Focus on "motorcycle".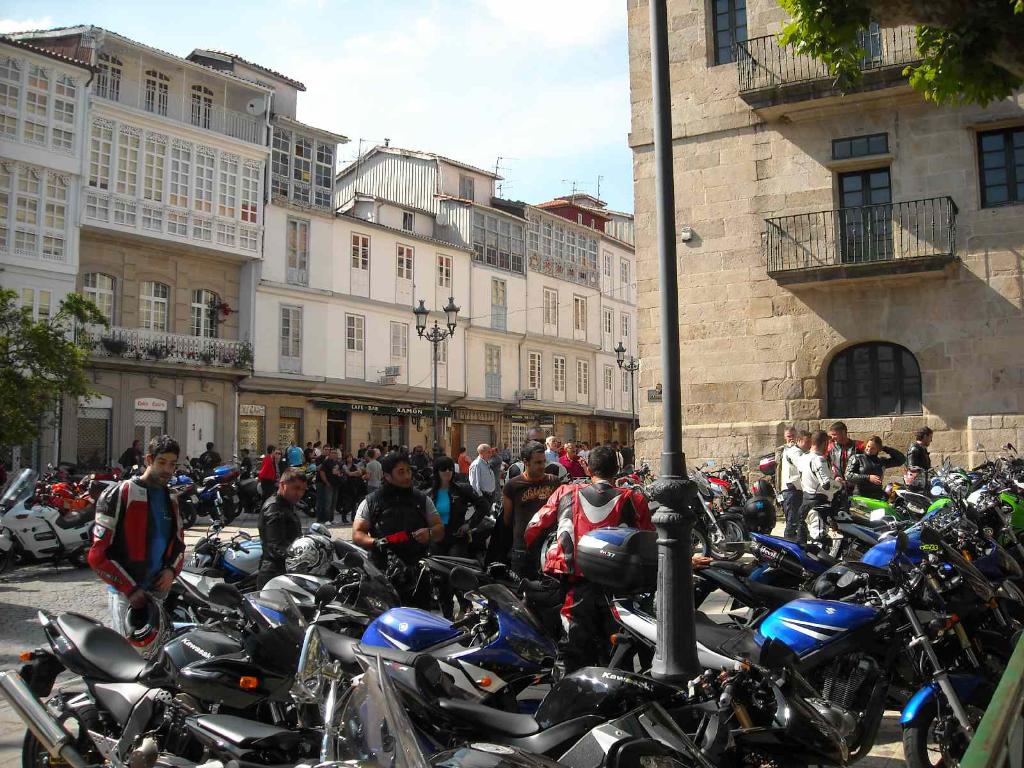
Focused at <bbox>189, 524, 267, 595</bbox>.
